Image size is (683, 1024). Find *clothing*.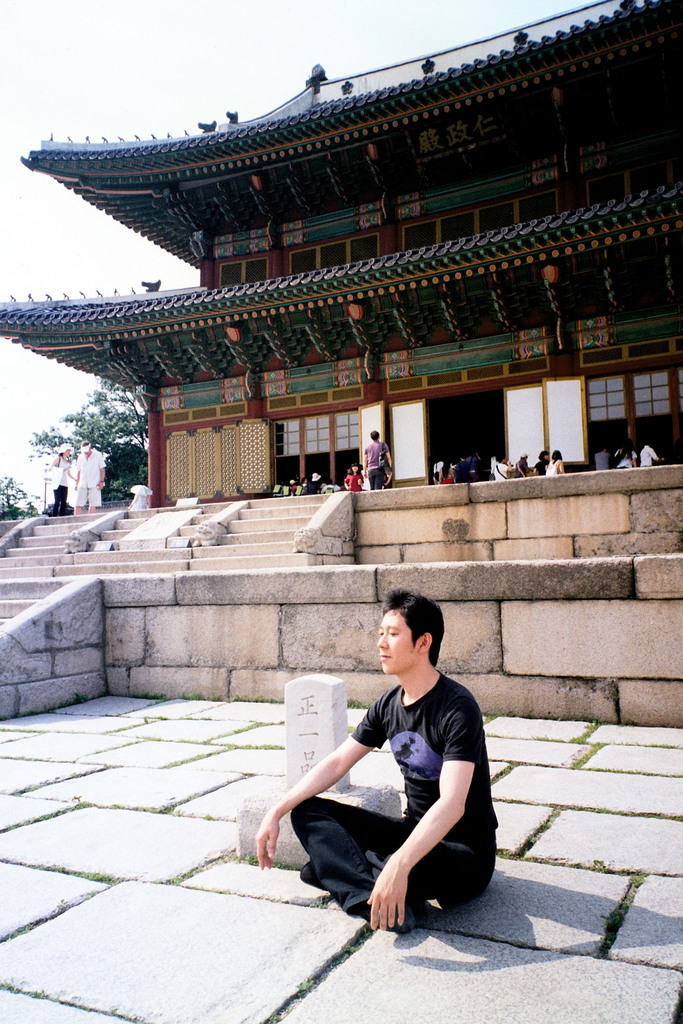
{"x1": 363, "y1": 438, "x2": 387, "y2": 493}.
